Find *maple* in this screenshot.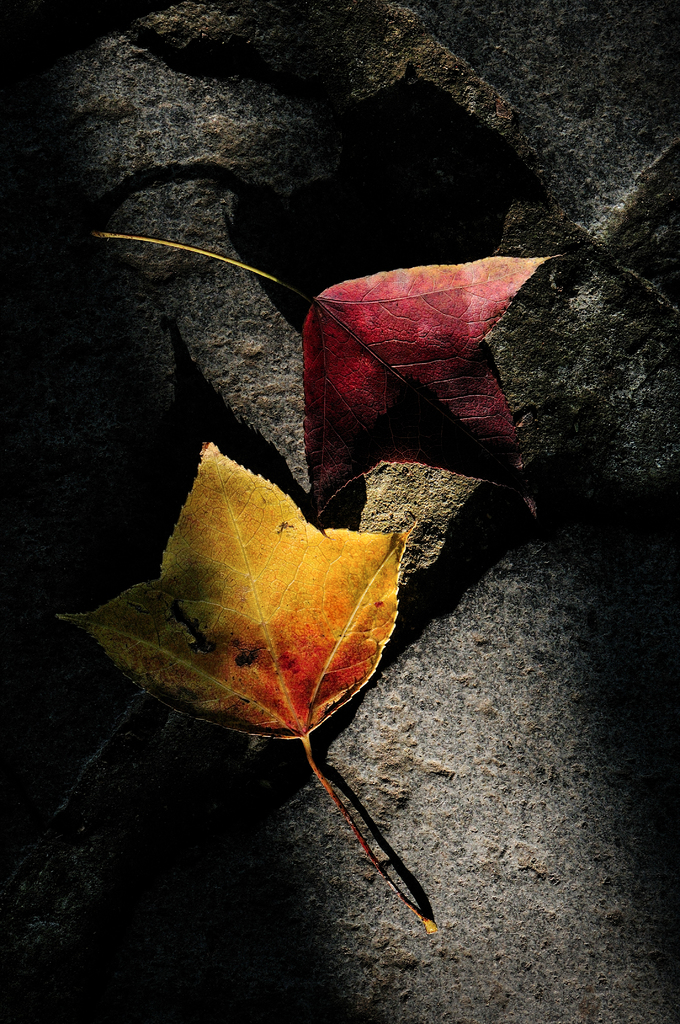
The bounding box for *maple* is (left=61, top=457, right=443, bottom=842).
